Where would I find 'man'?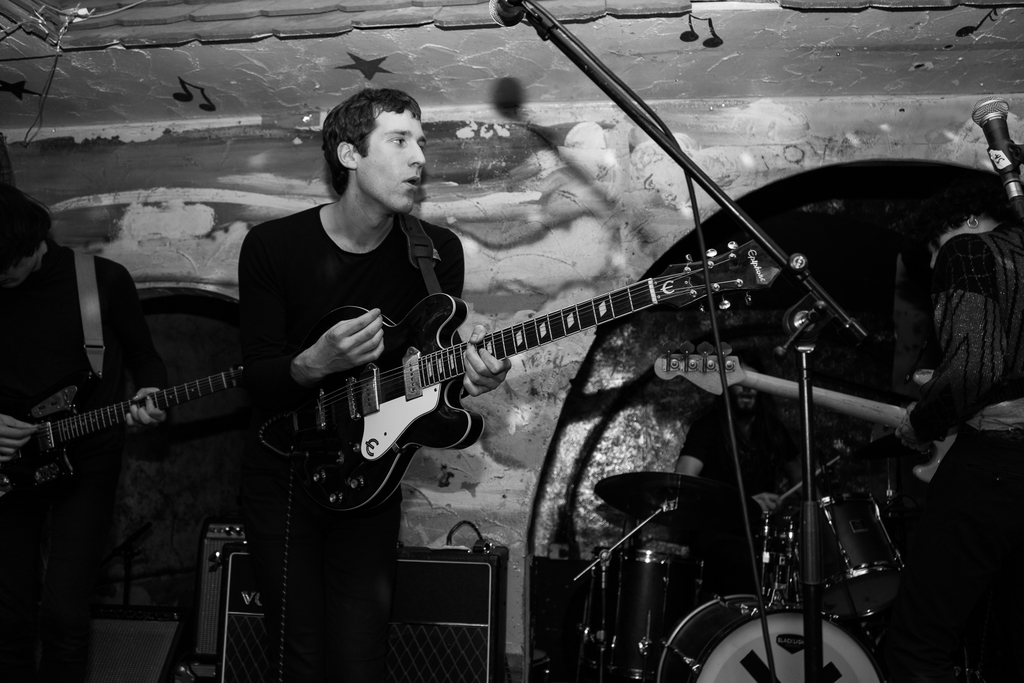
At bbox(235, 88, 511, 682).
